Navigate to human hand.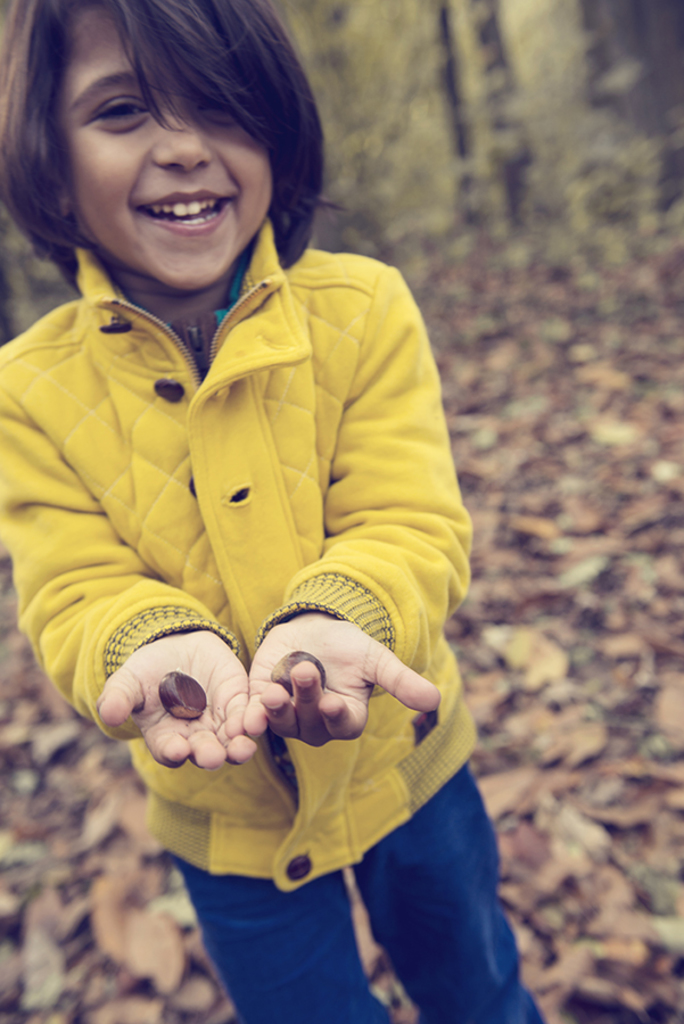
Navigation target: [259, 621, 436, 750].
